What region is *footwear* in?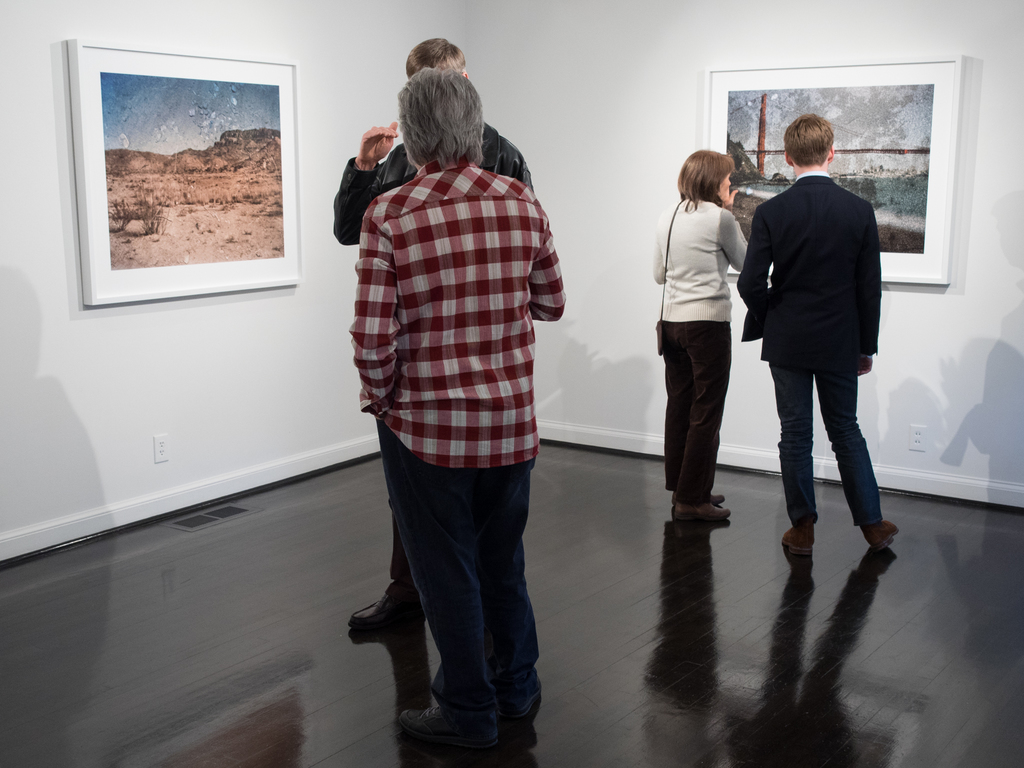
Rect(351, 587, 424, 632).
